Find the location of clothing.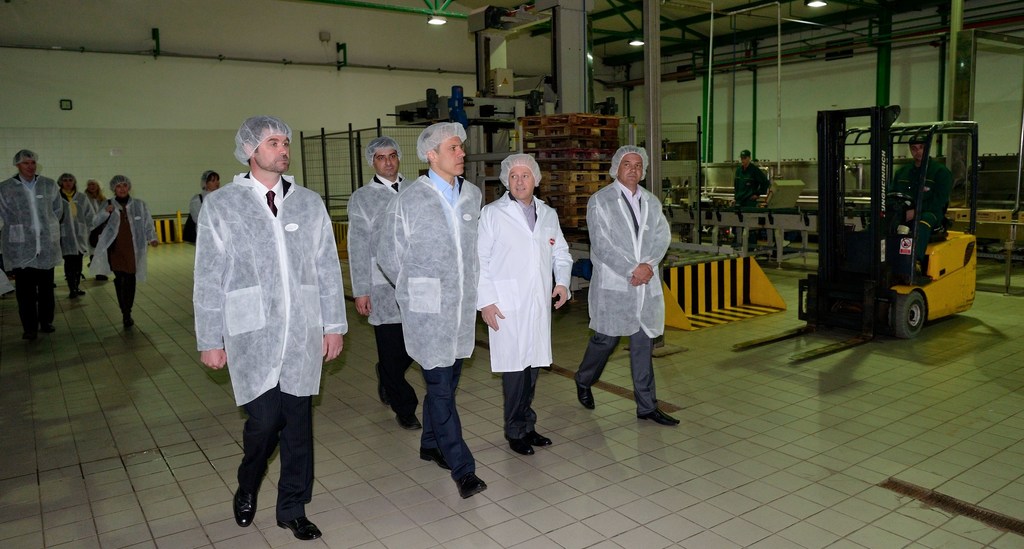
Location: locate(478, 190, 573, 441).
